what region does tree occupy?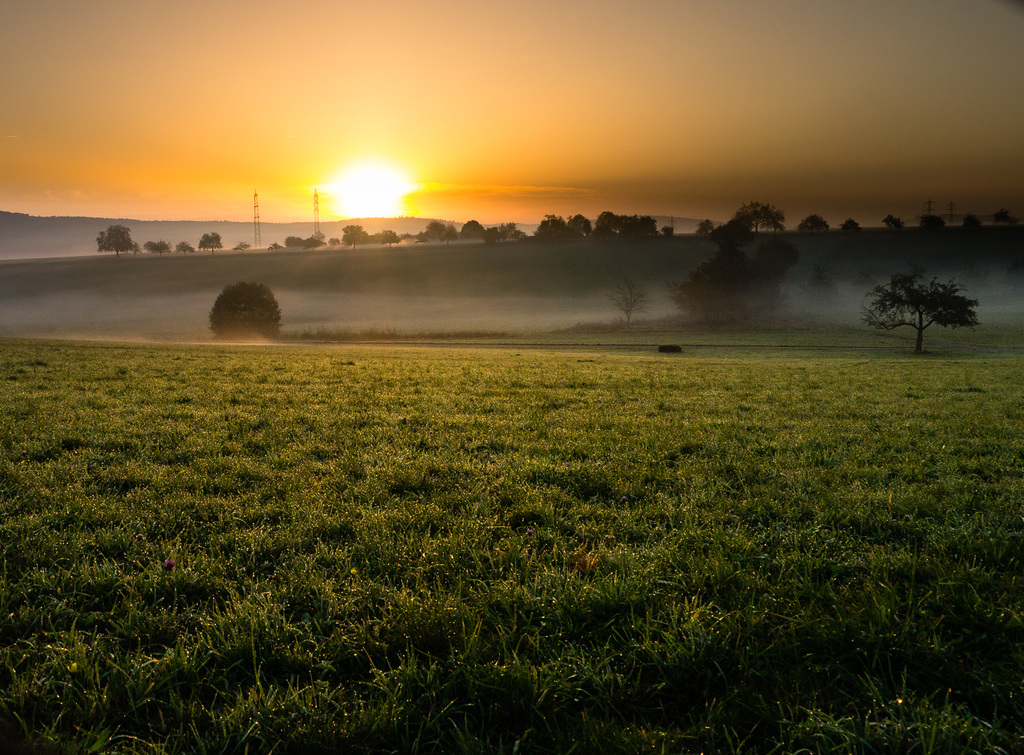
bbox=[919, 213, 946, 229].
